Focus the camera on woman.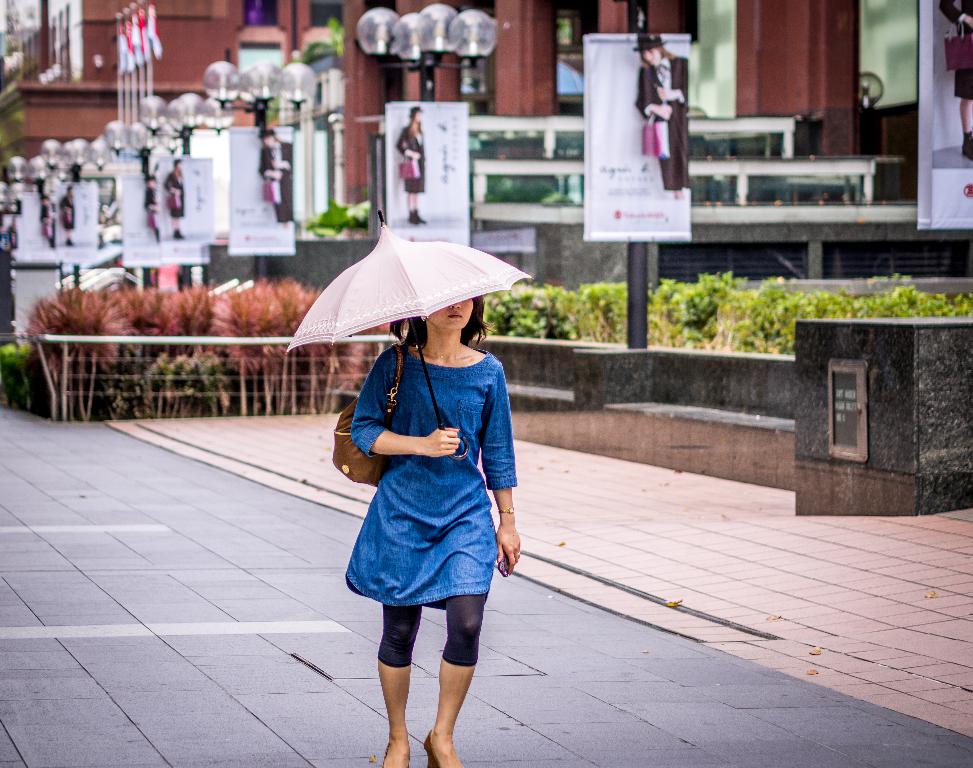
Focus region: locate(255, 125, 291, 227).
